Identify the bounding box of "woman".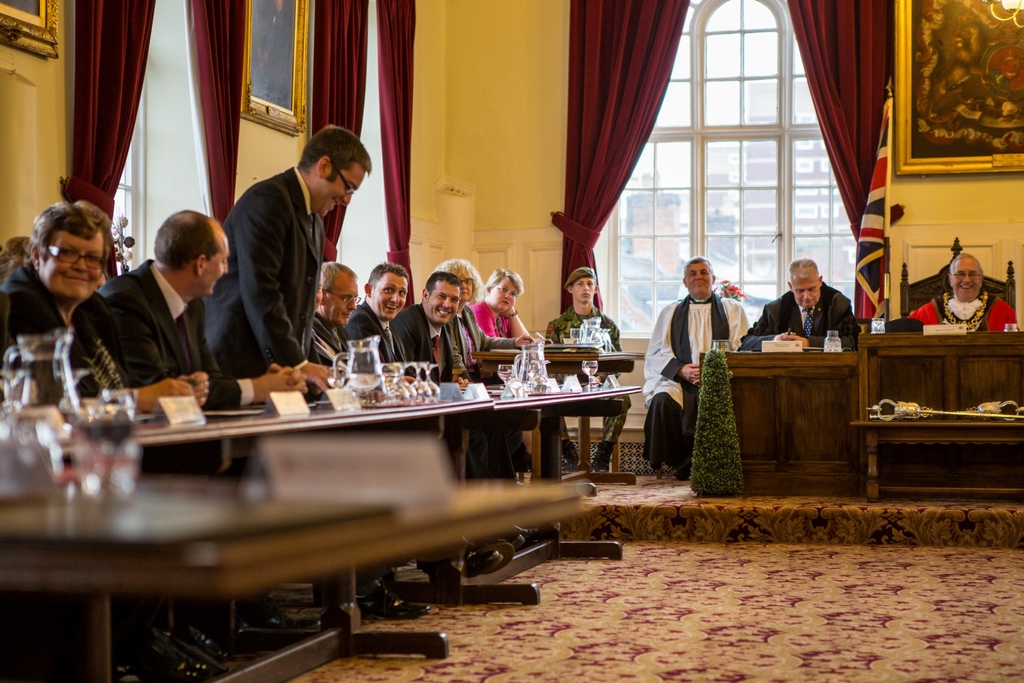
detection(470, 266, 533, 352).
